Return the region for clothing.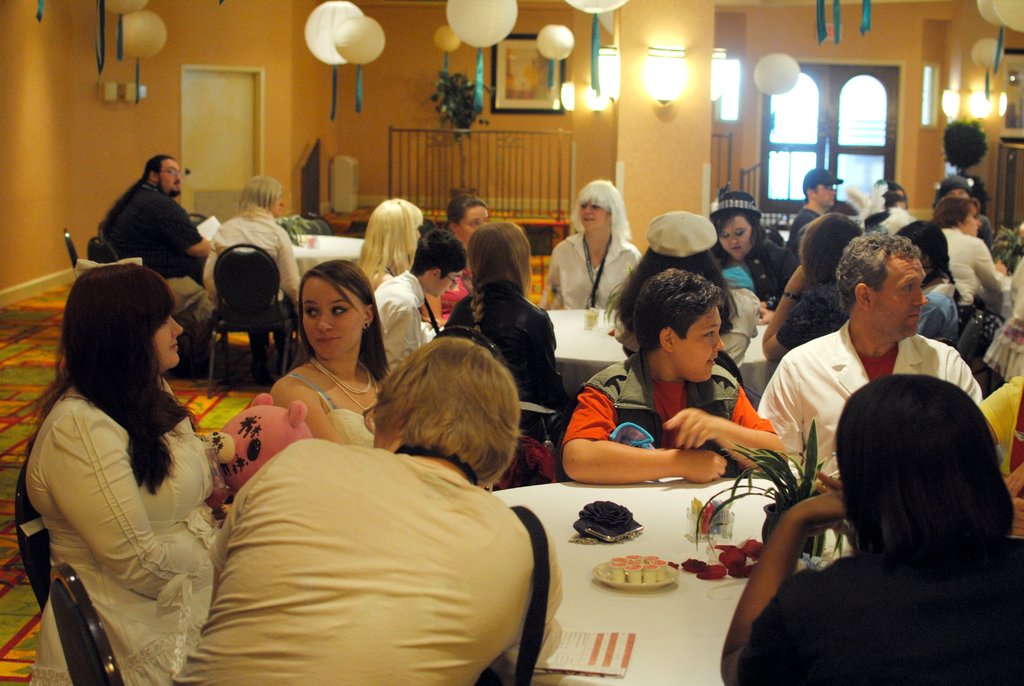
<region>977, 385, 1023, 530</region>.
